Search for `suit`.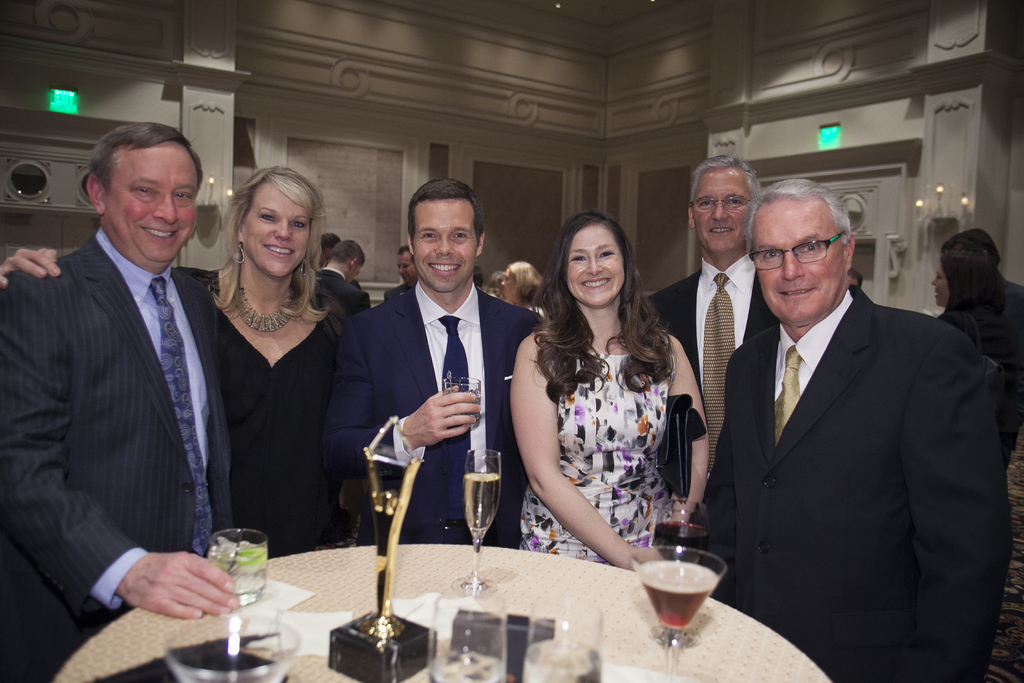
Found at bbox=[315, 268, 371, 322].
